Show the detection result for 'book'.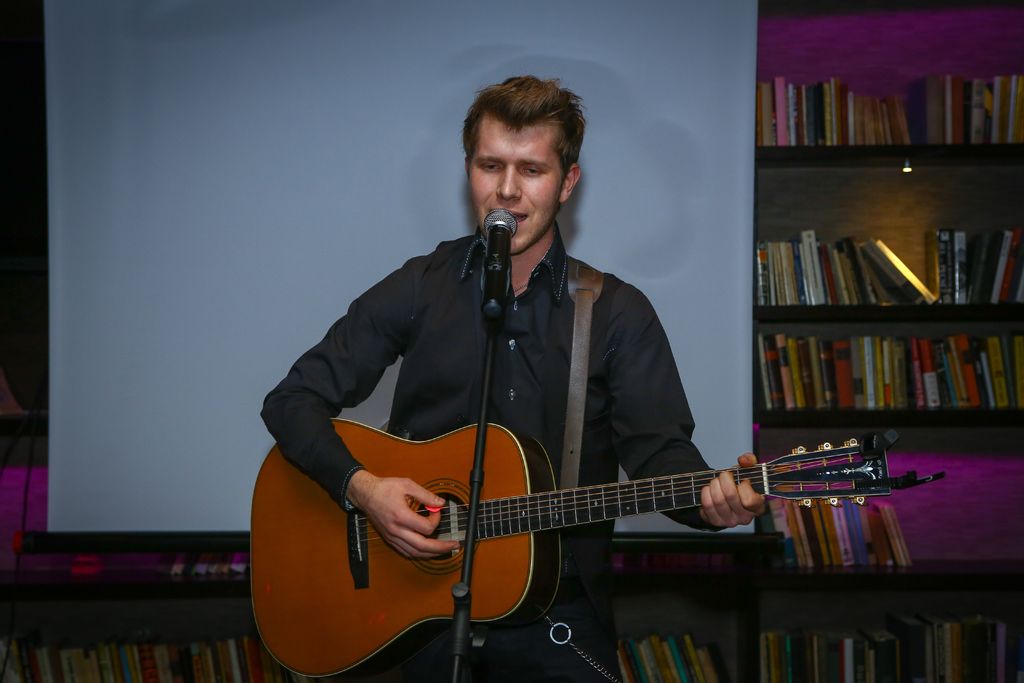
bbox=(993, 227, 1022, 304).
